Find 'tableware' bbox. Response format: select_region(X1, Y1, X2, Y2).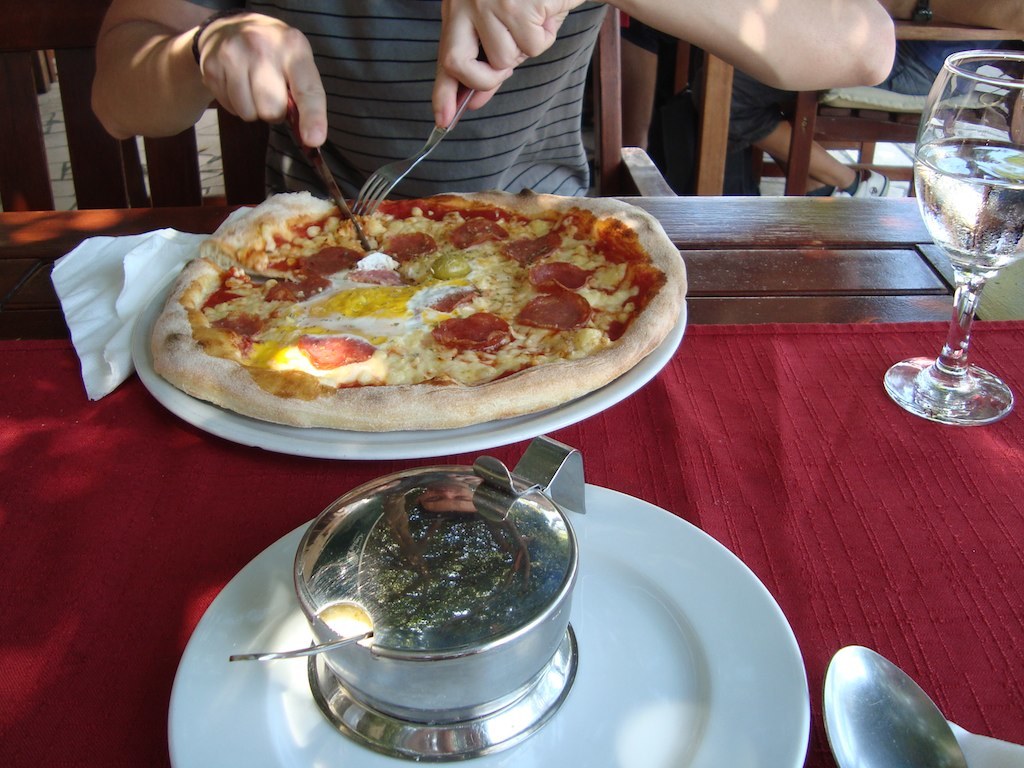
select_region(346, 82, 475, 230).
